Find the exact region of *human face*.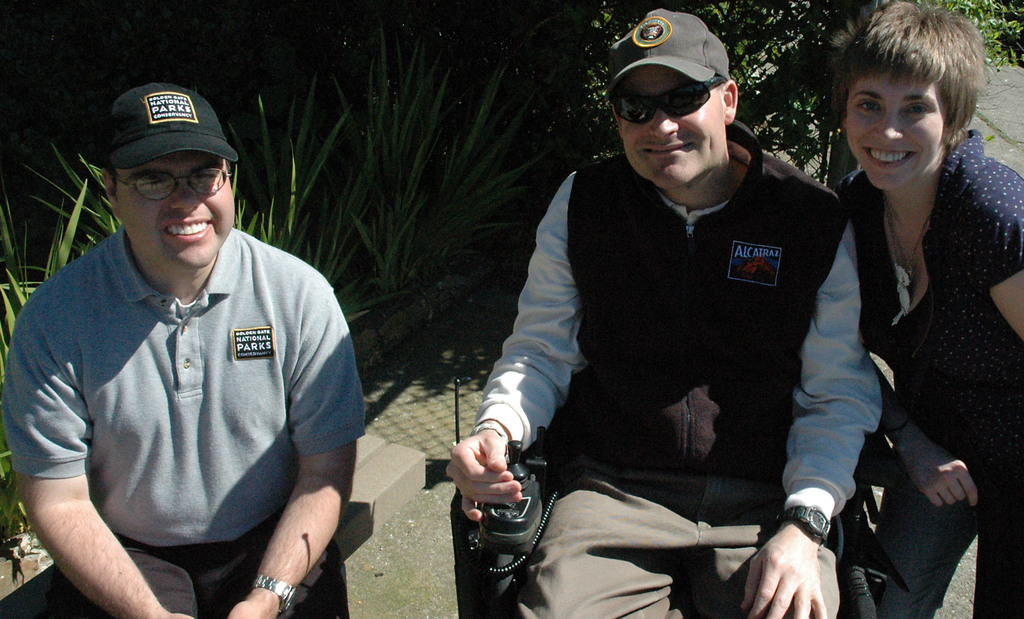
Exact region: x1=119 y1=152 x2=233 y2=271.
